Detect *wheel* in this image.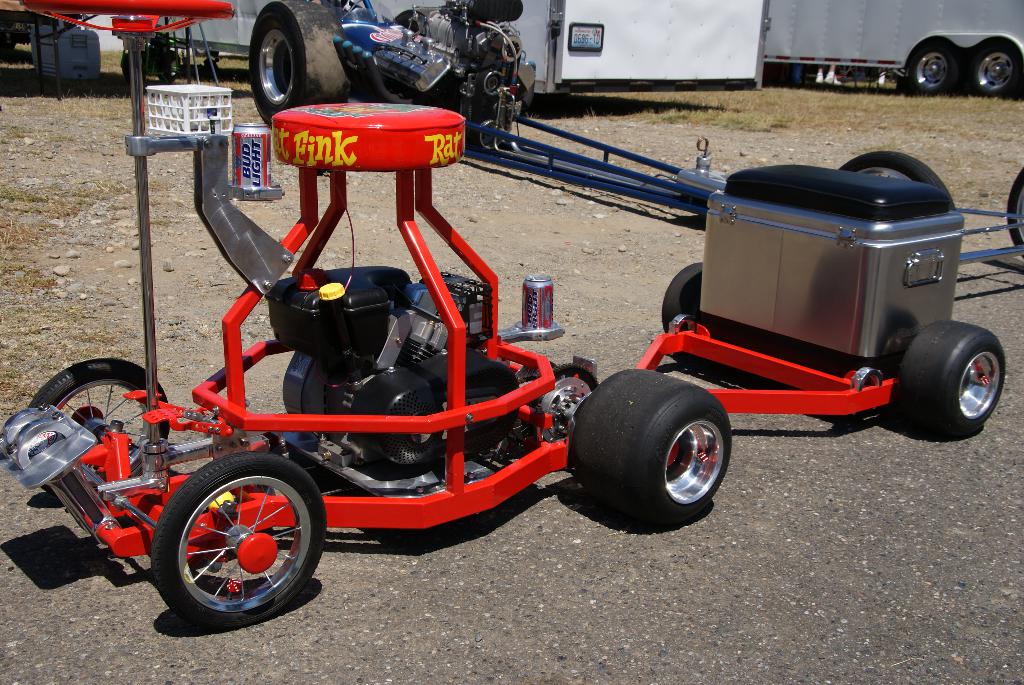
Detection: [x1=34, y1=354, x2=172, y2=434].
